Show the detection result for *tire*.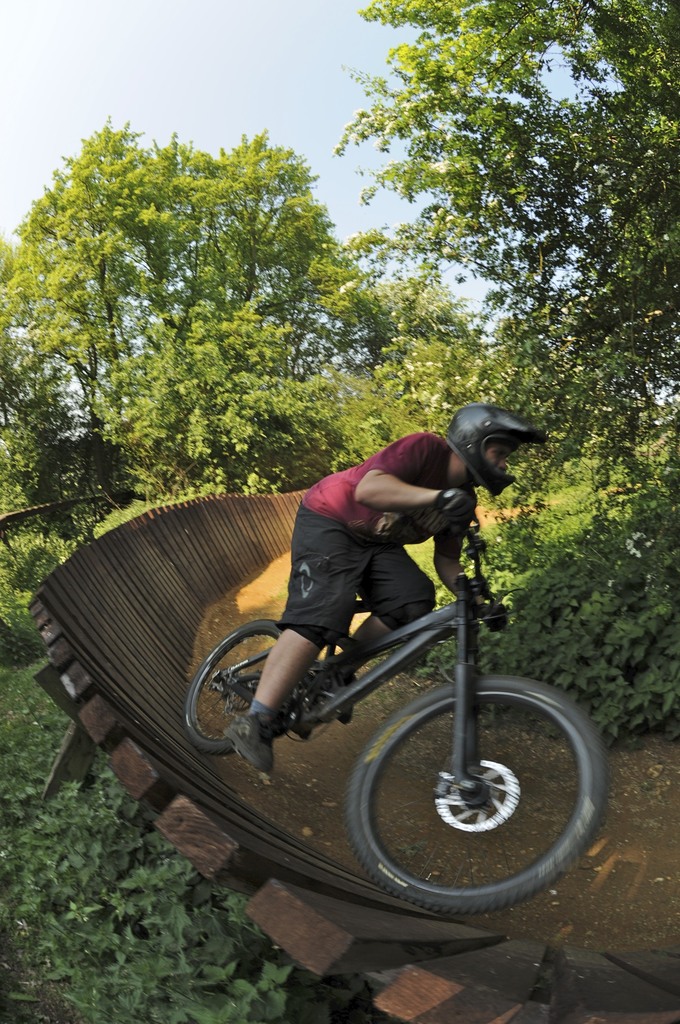
region(343, 674, 599, 918).
